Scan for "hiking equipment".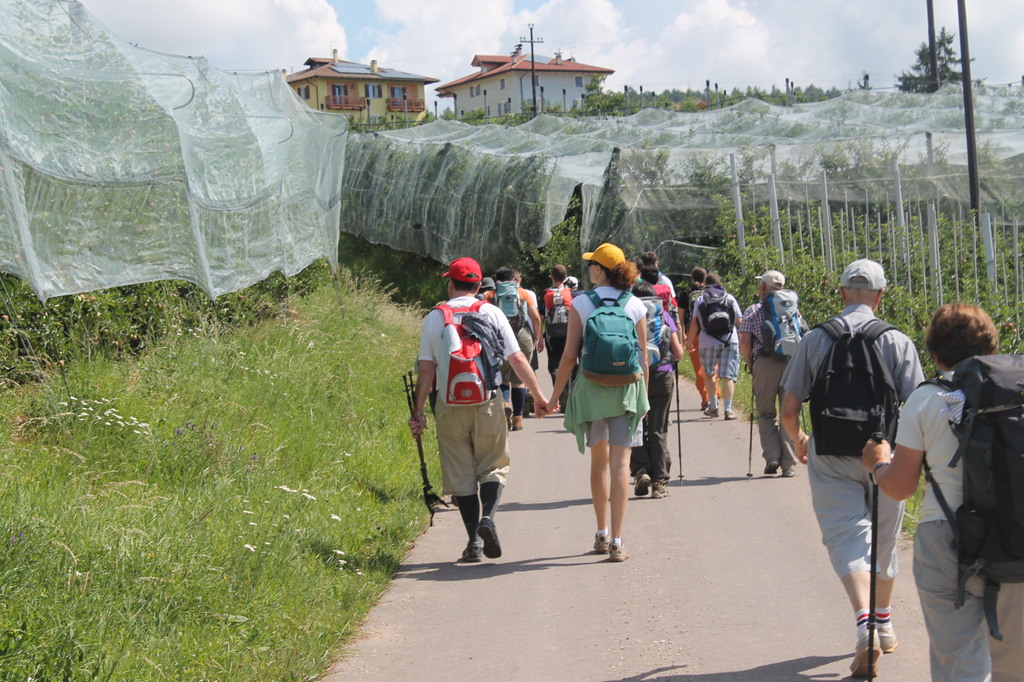
Scan result: locate(638, 293, 672, 375).
